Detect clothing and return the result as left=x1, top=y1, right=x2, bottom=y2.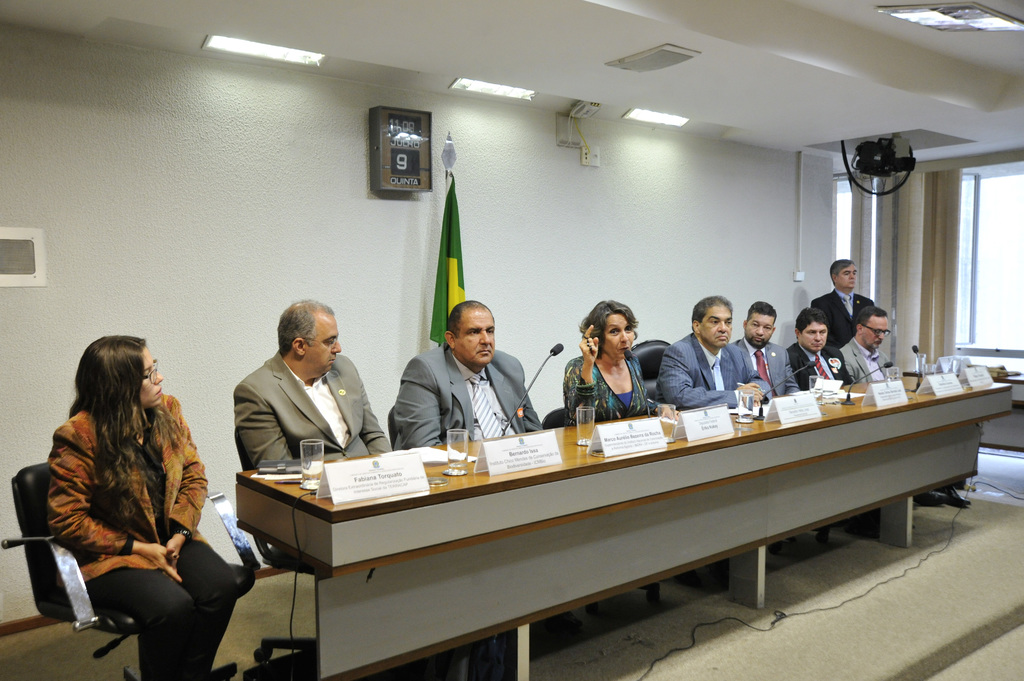
left=47, top=391, right=239, bottom=680.
